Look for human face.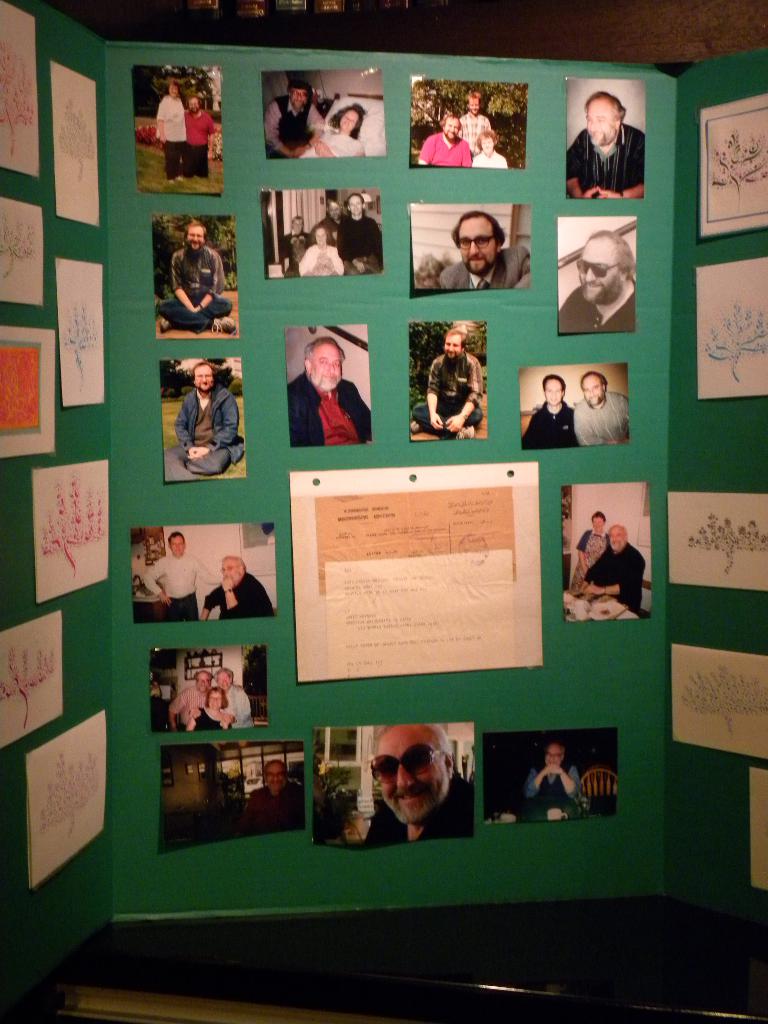
Found: crop(207, 690, 221, 707).
